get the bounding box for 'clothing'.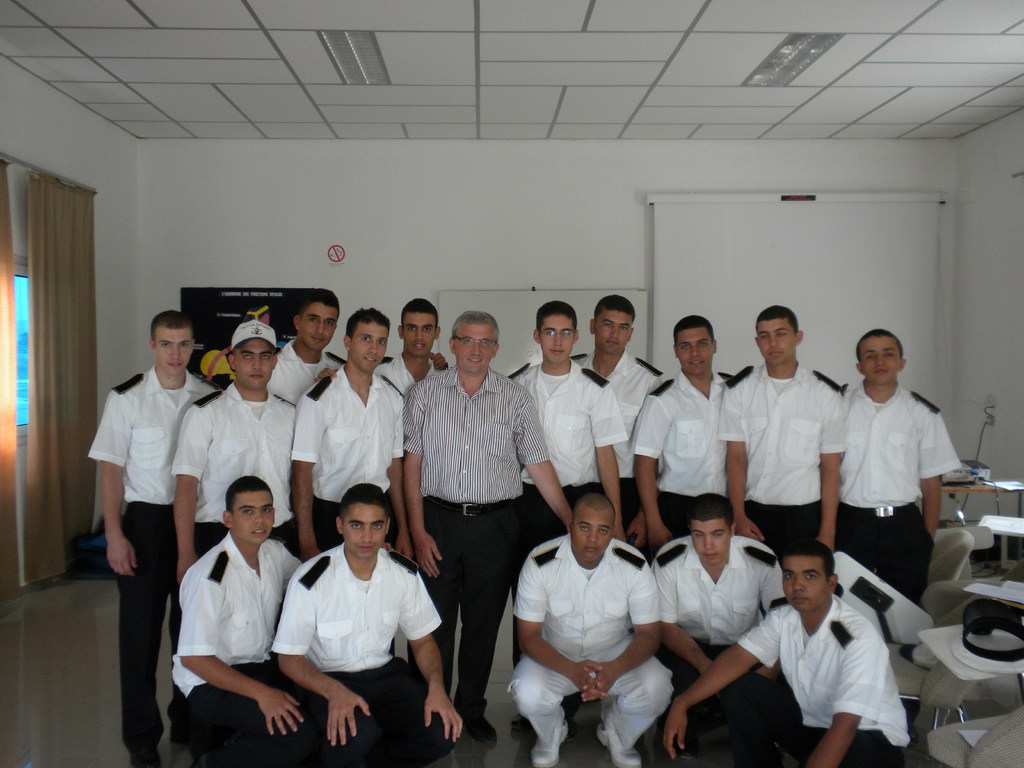
crop(650, 540, 780, 767).
